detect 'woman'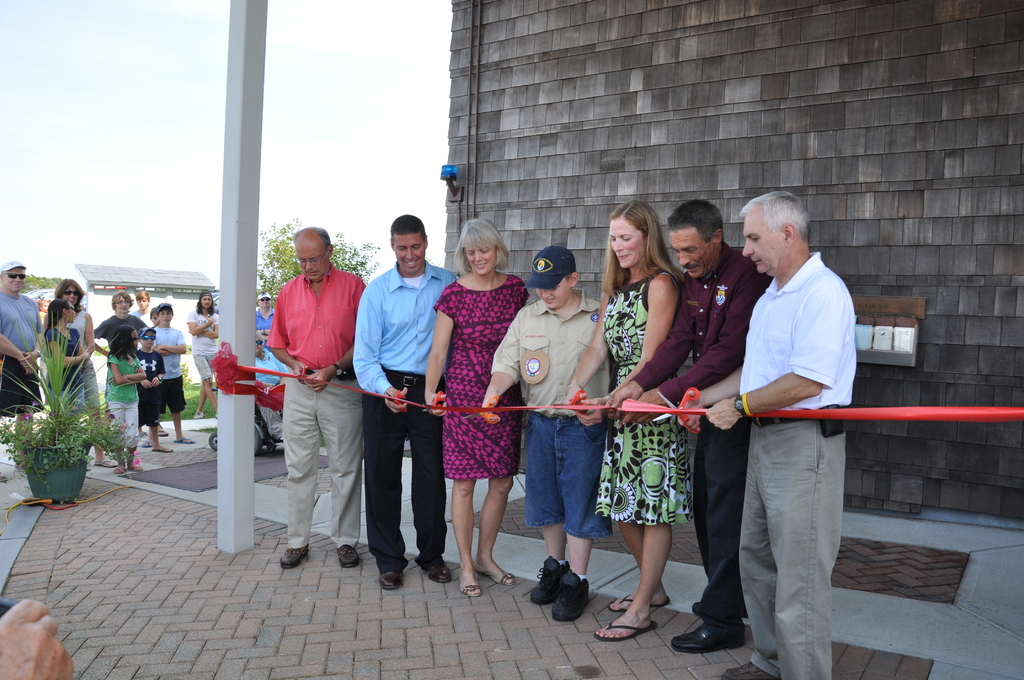
563/198/694/643
